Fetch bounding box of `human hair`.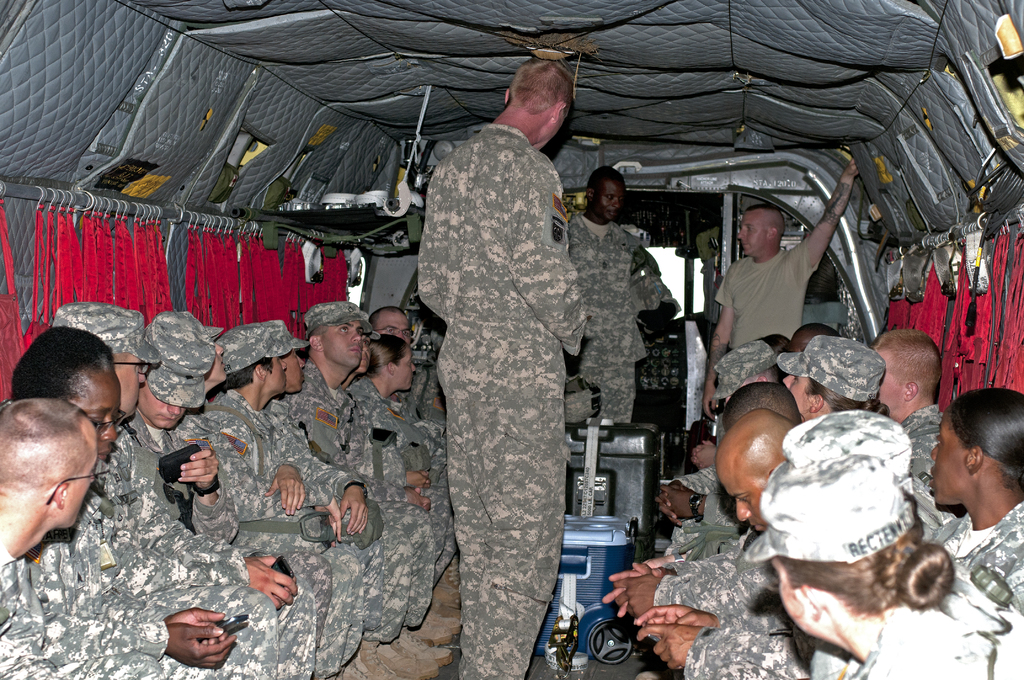
Bbox: detection(306, 323, 331, 351).
